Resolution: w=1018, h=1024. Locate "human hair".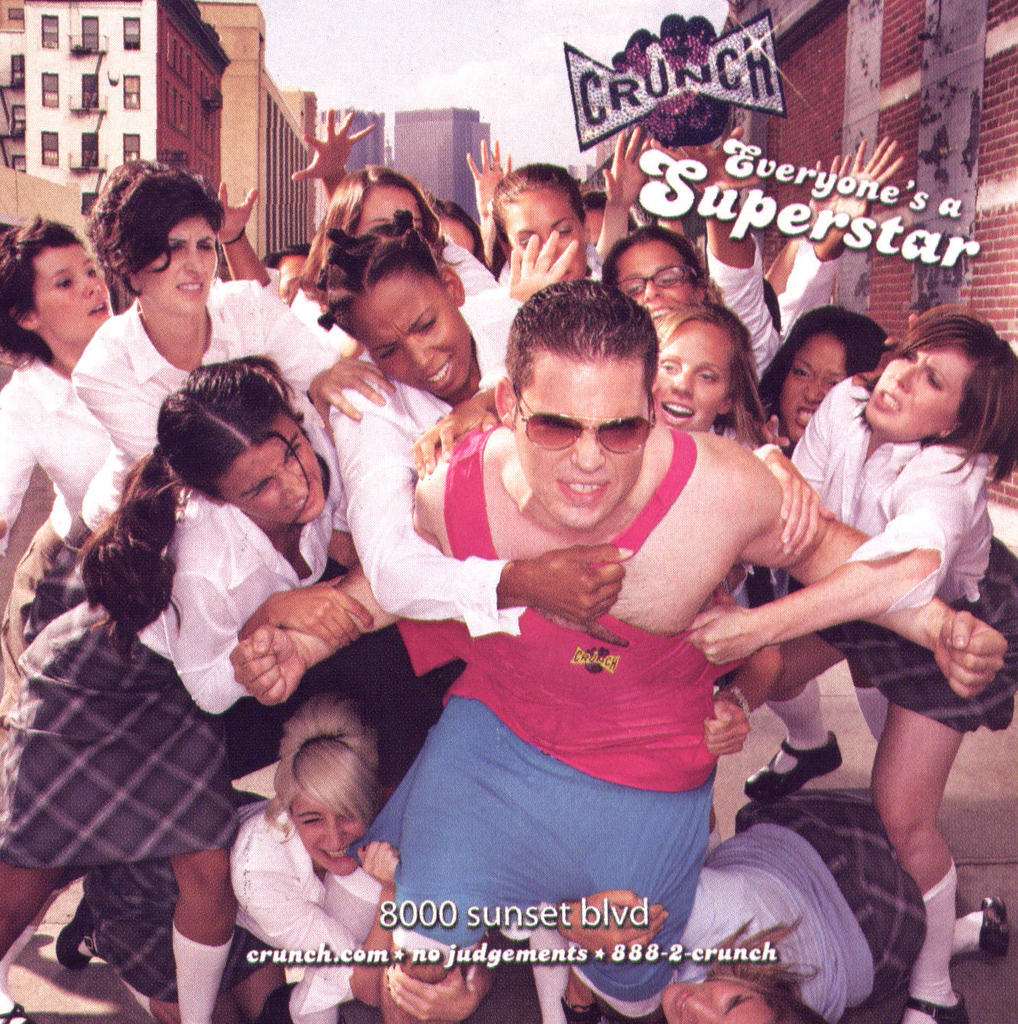
[x1=86, y1=171, x2=216, y2=314].
